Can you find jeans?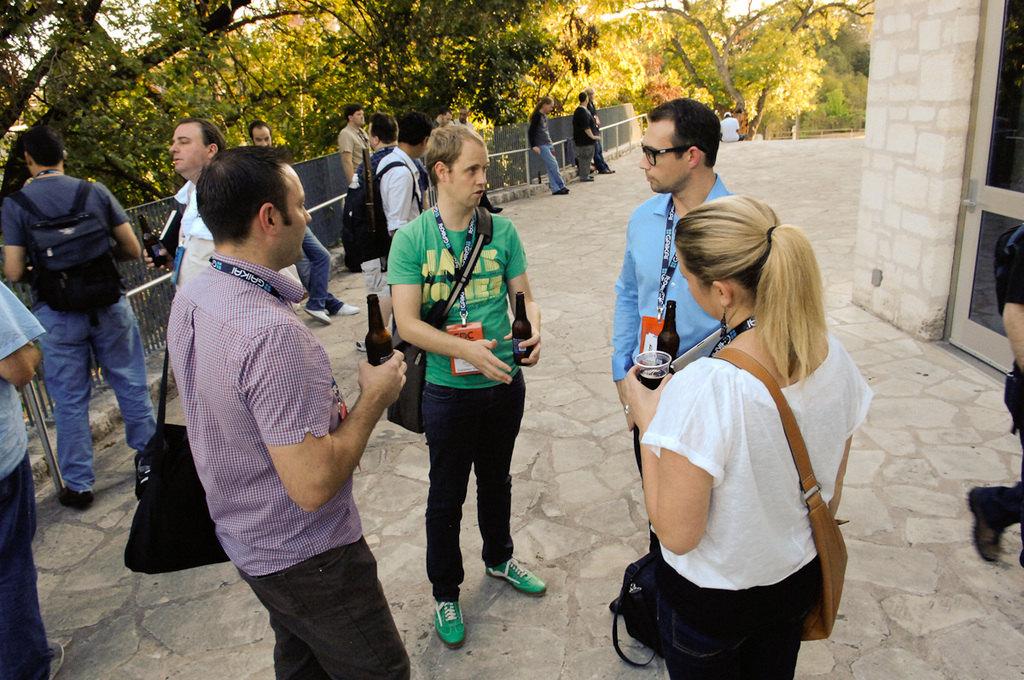
Yes, bounding box: left=34, top=302, right=157, bottom=494.
